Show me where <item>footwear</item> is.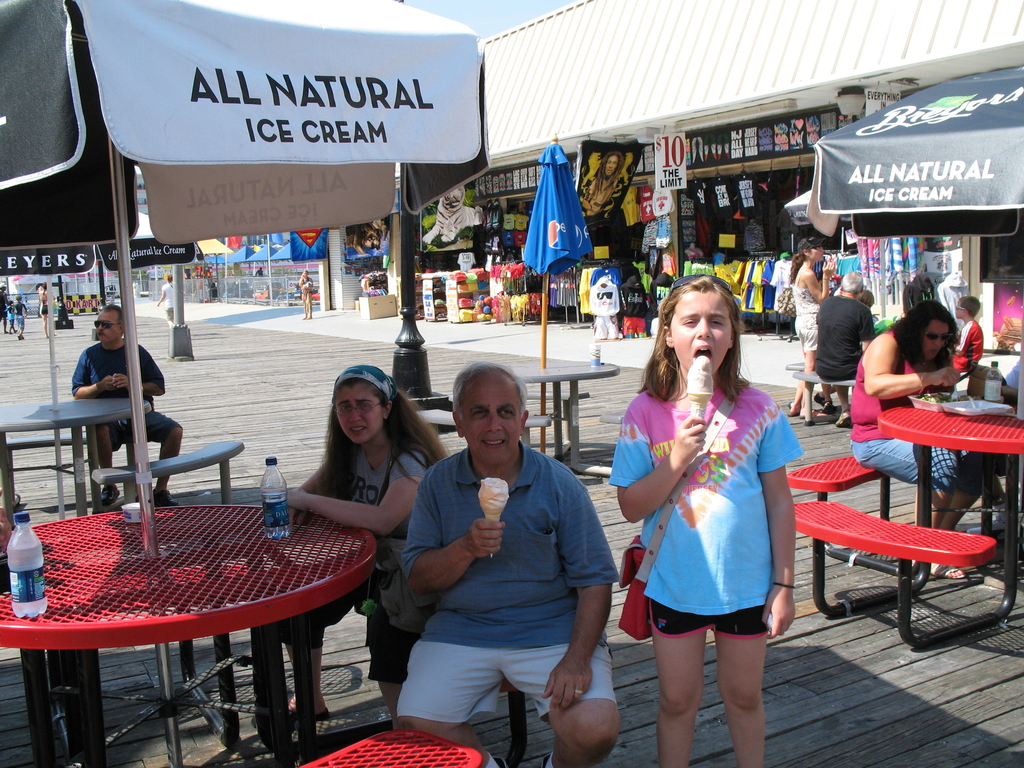
<item>footwear</item> is at x1=928, y1=559, x2=972, y2=578.
